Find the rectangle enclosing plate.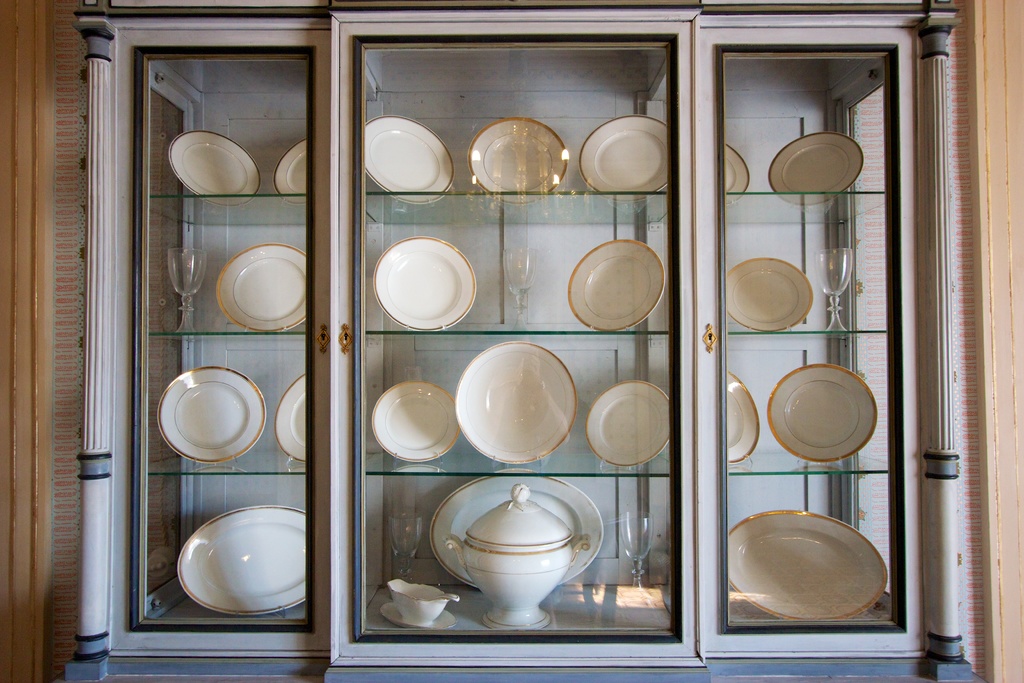
(764,359,877,466).
